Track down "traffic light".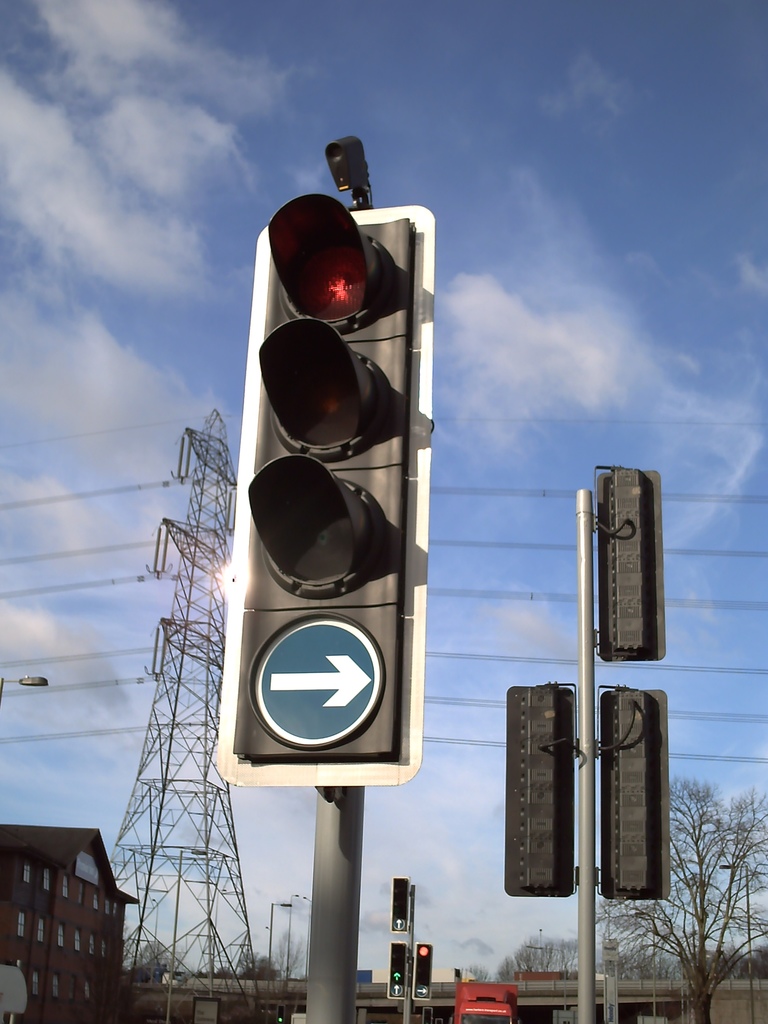
Tracked to BBox(602, 689, 669, 899).
